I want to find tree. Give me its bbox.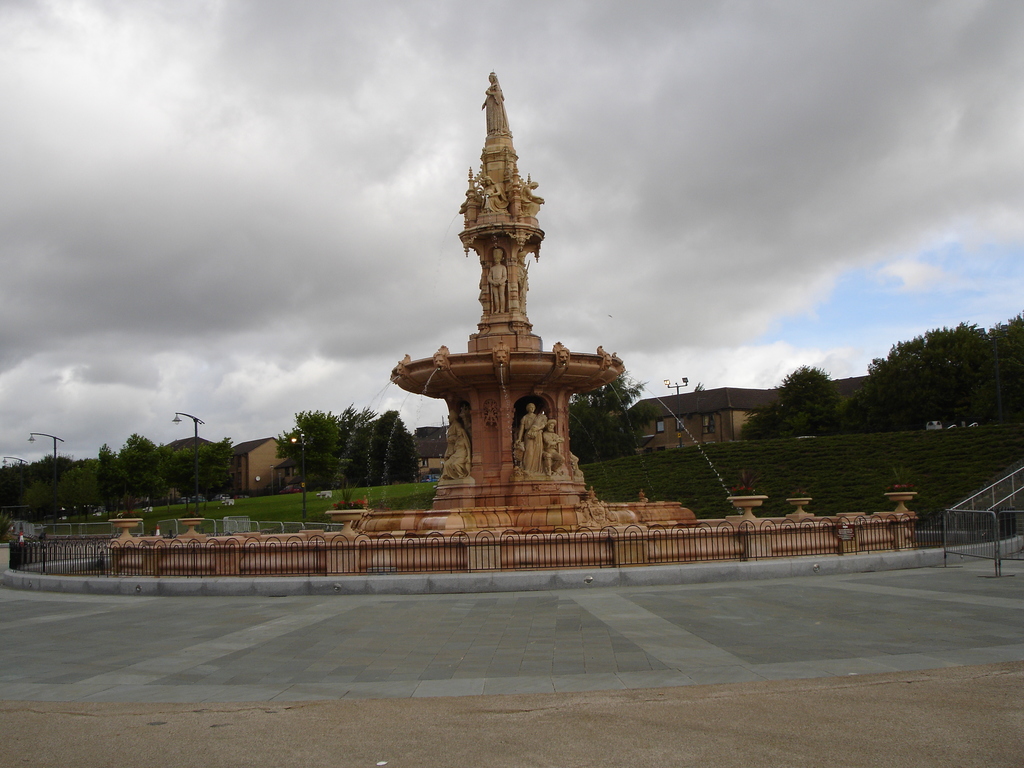
Rect(854, 321, 1005, 444).
